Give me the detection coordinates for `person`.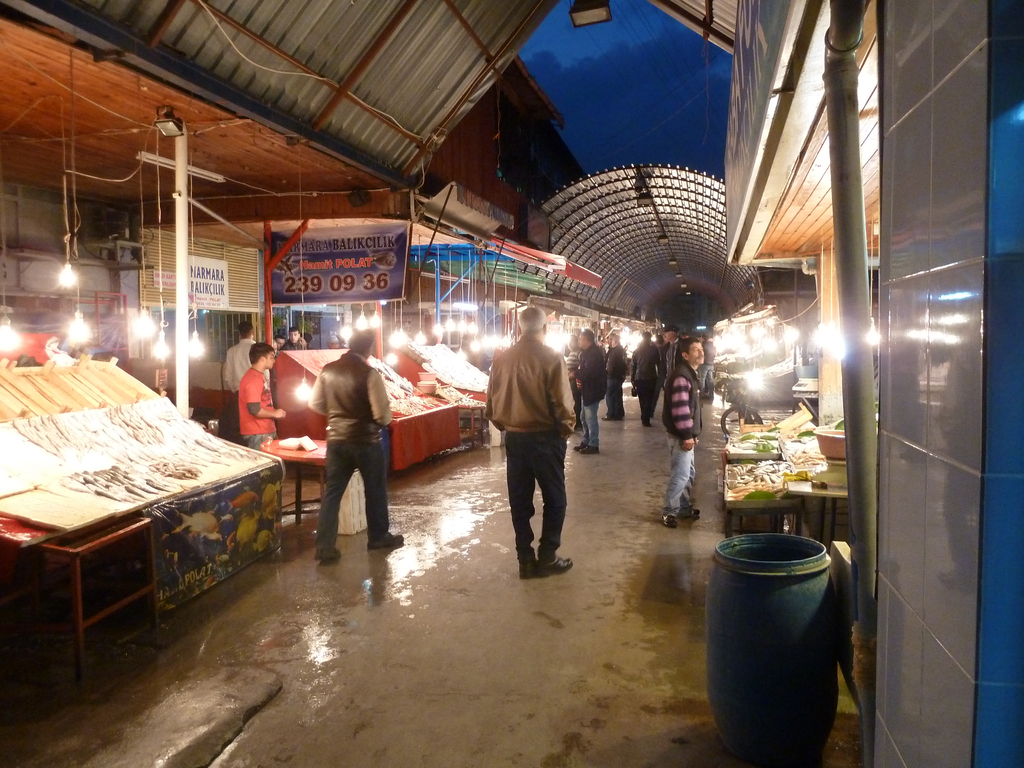
select_region(309, 324, 406, 564).
